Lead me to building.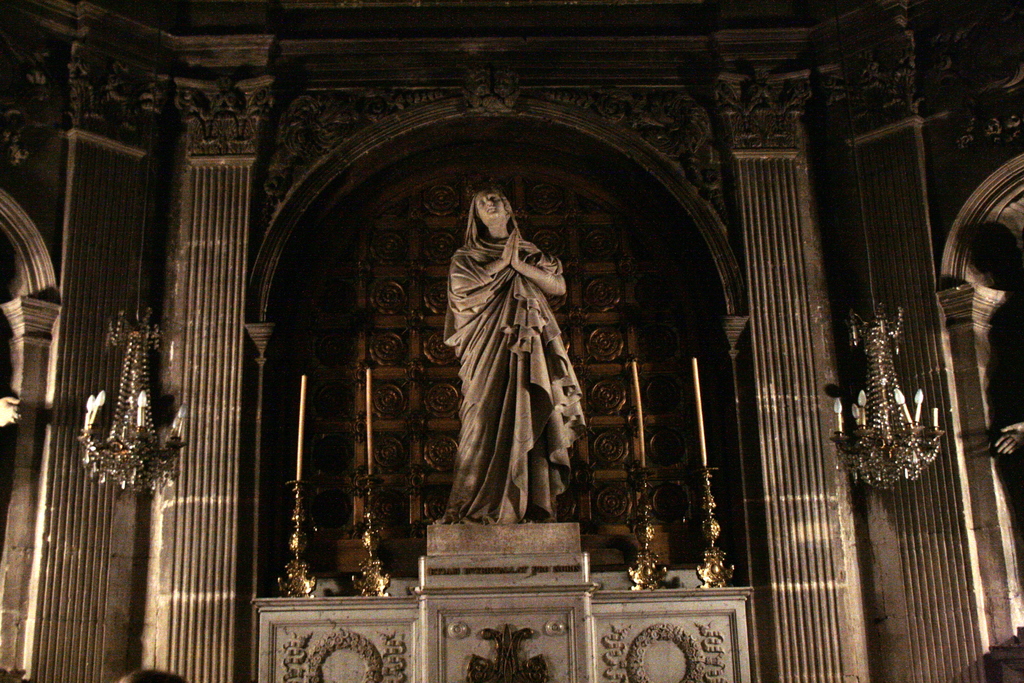
Lead to BBox(0, 0, 1023, 682).
